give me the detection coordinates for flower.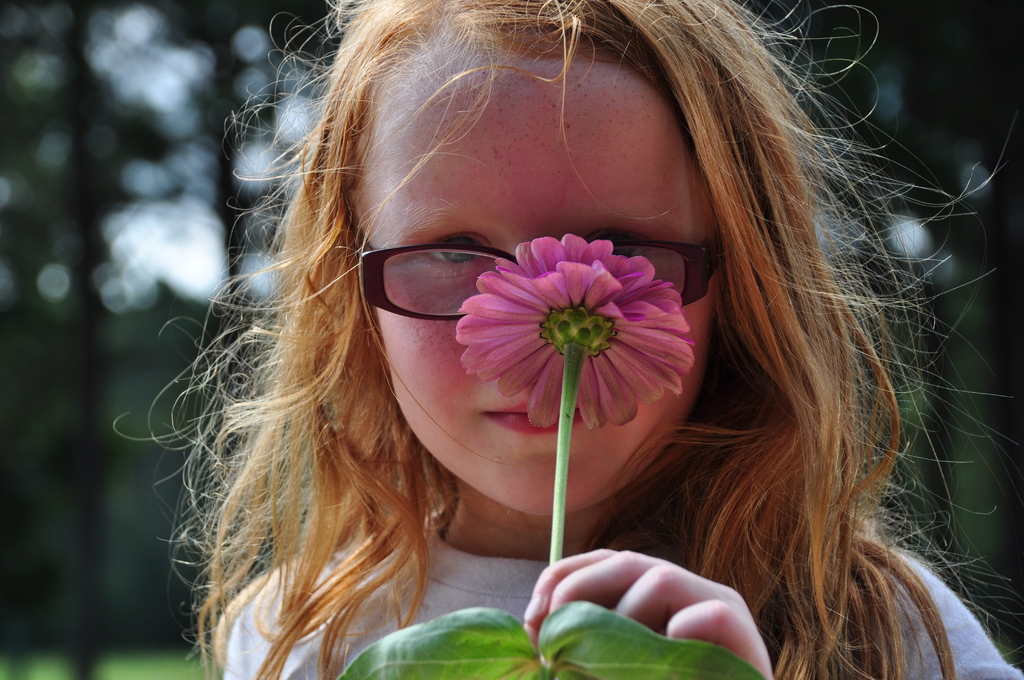
(x1=429, y1=214, x2=707, y2=444).
